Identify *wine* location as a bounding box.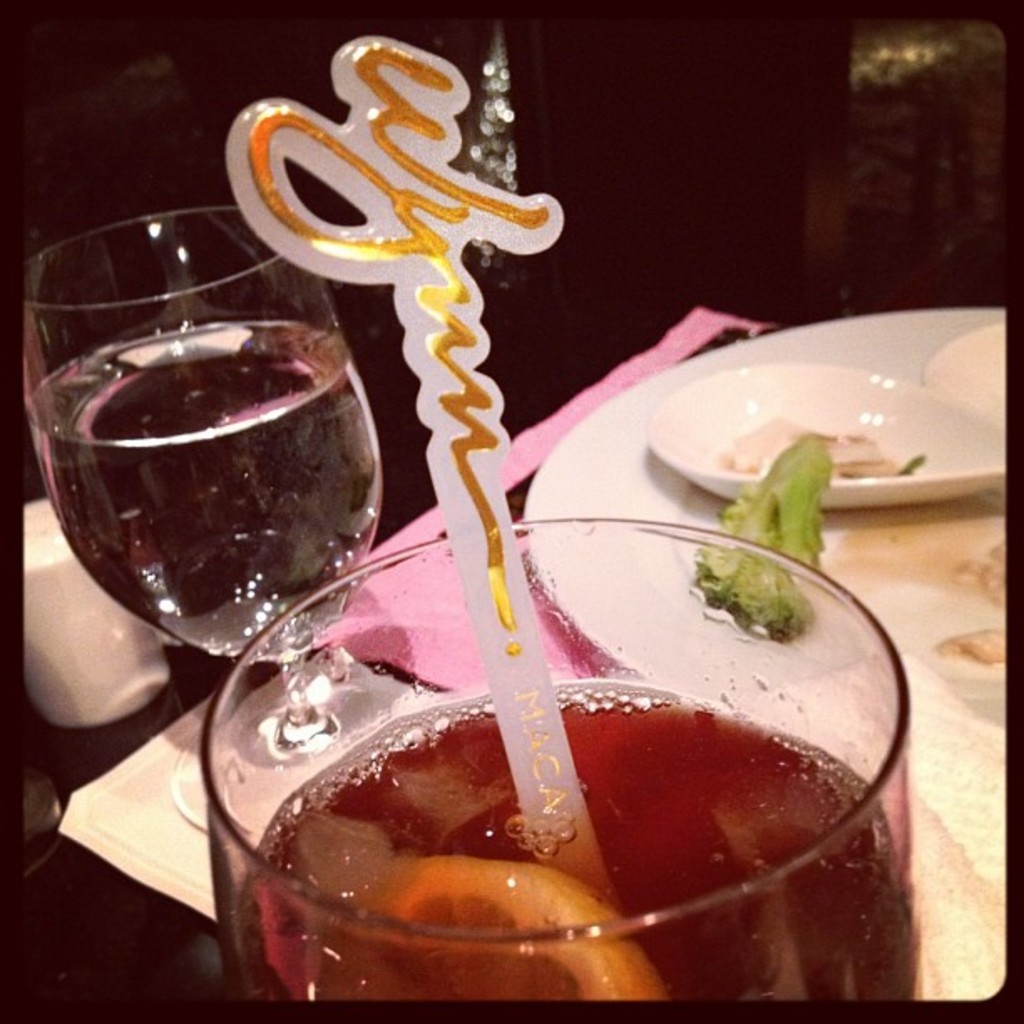
select_region(27, 316, 380, 659).
